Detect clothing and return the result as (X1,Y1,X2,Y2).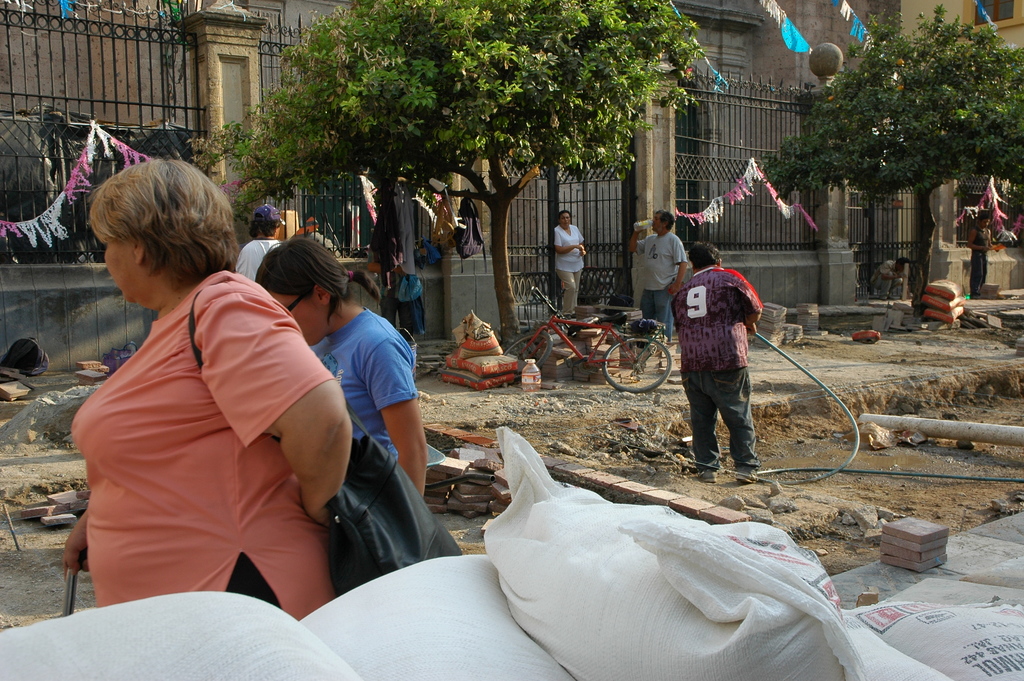
(56,225,367,619).
